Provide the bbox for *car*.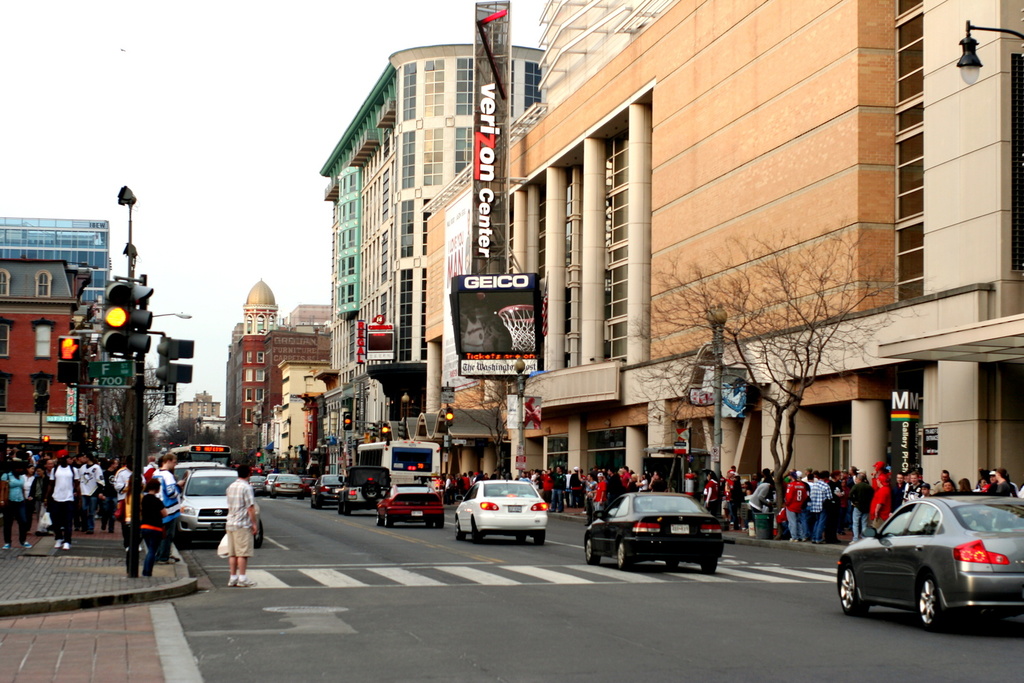
{"left": 174, "top": 471, "right": 263, "bottom": 546}.
